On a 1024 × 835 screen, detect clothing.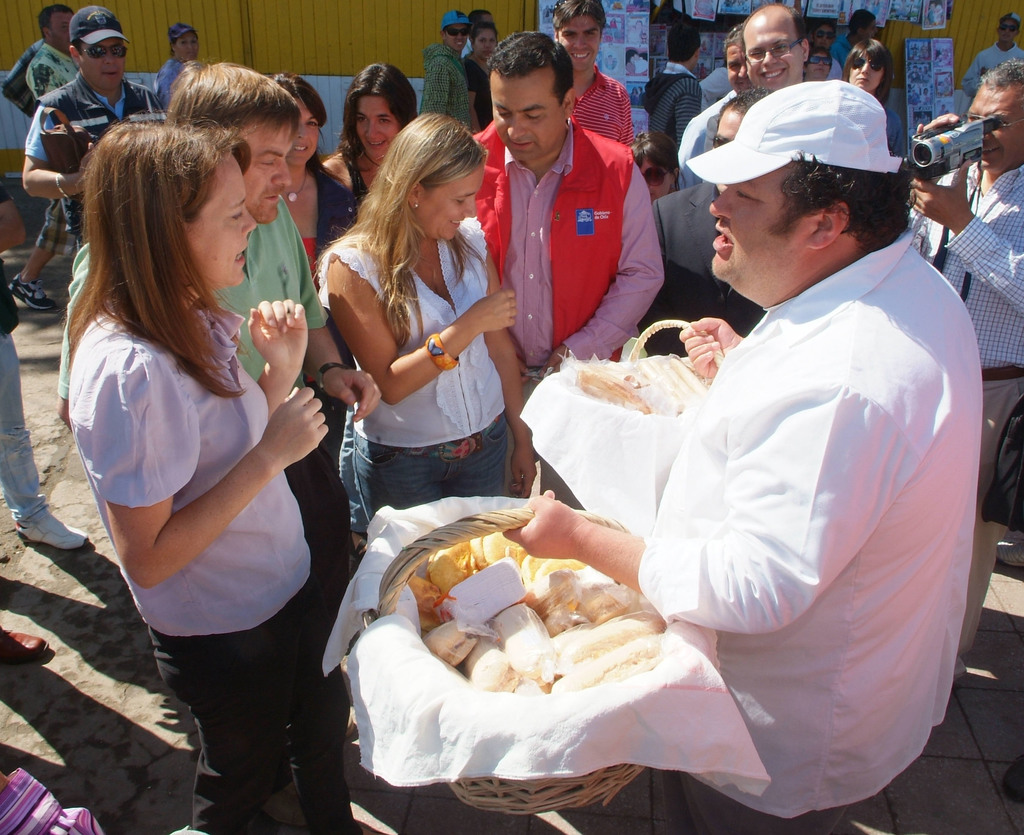
bbox=(22, 44, 79, 256).
